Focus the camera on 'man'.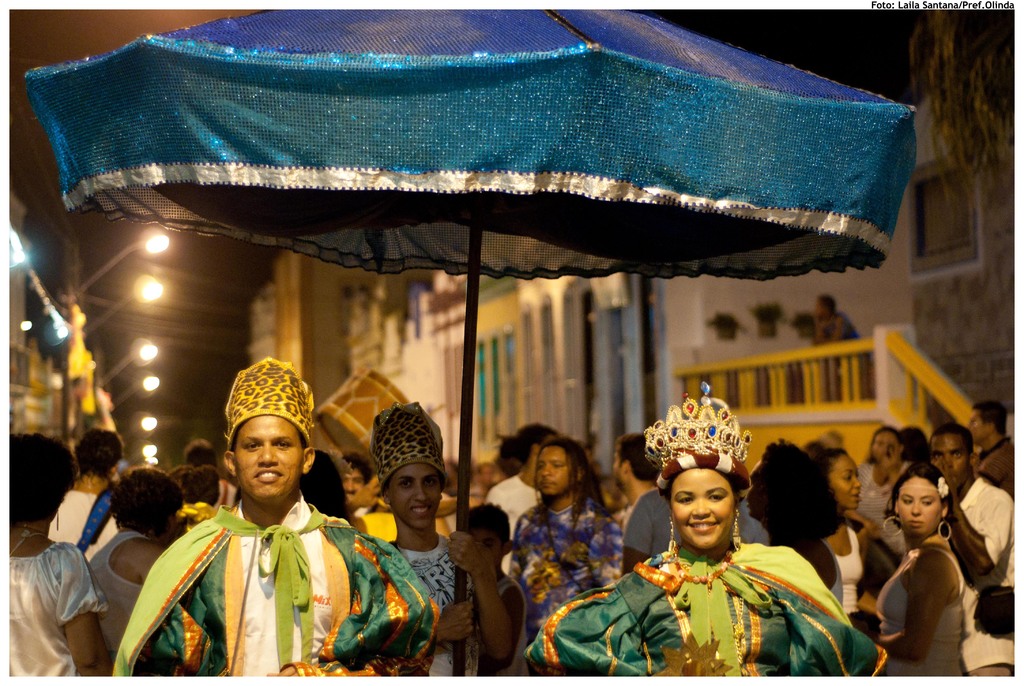
Focus region: l=927, t=427, r=1017, b=673.
